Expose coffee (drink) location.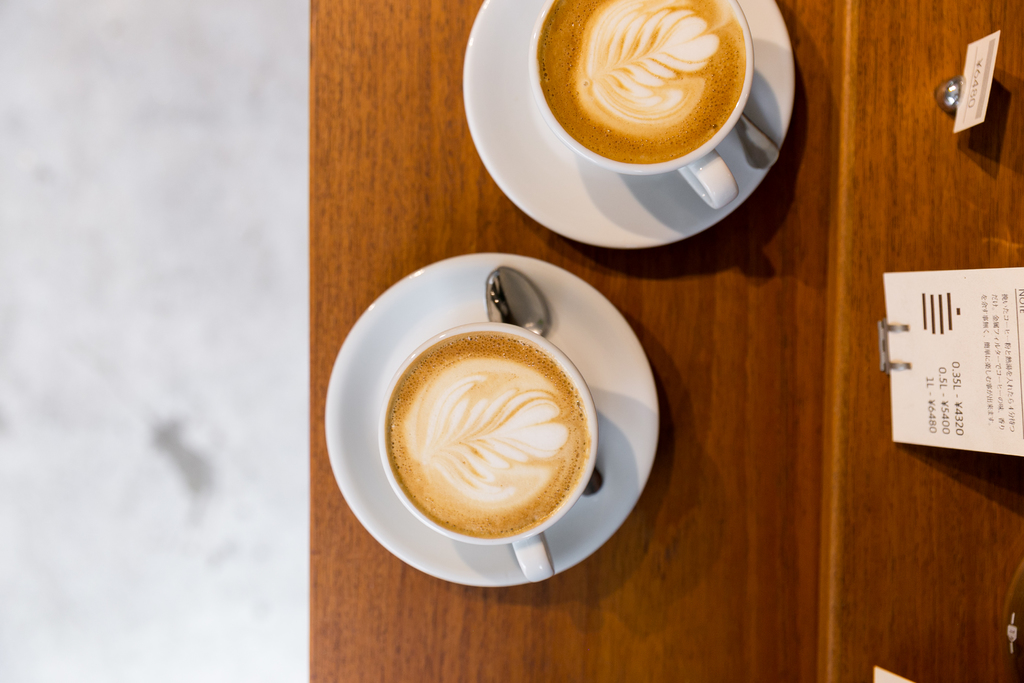
Exposed at box(535, 0, 750, 167).
